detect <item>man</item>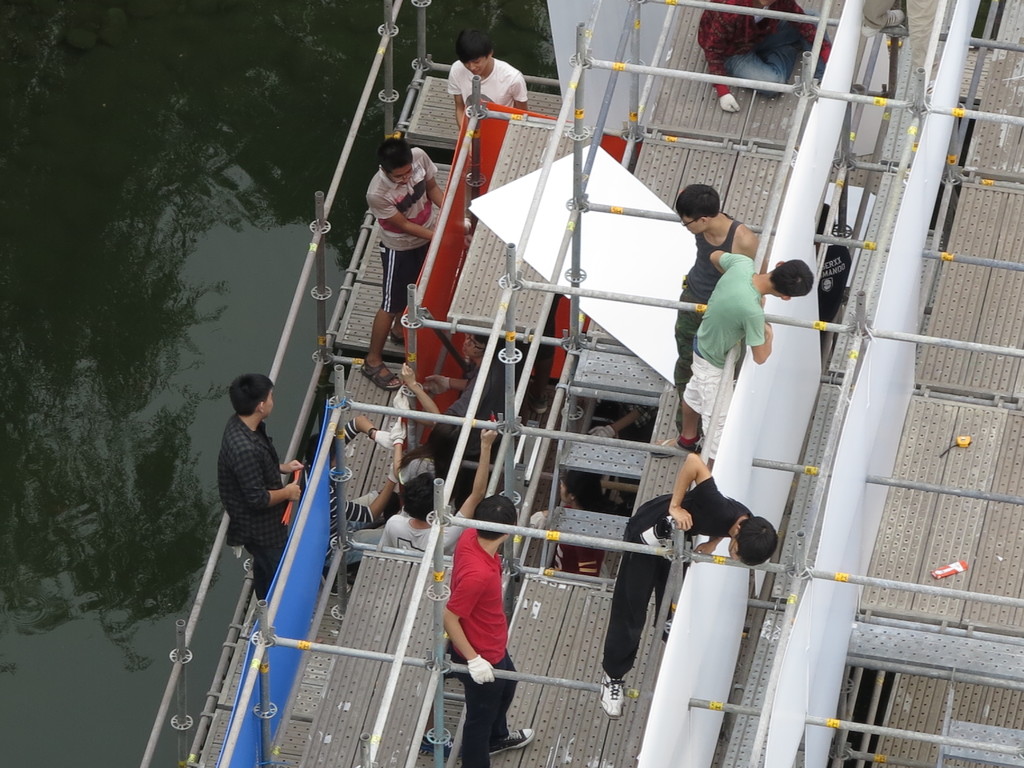
bbox(662, 180, 755, 434)
